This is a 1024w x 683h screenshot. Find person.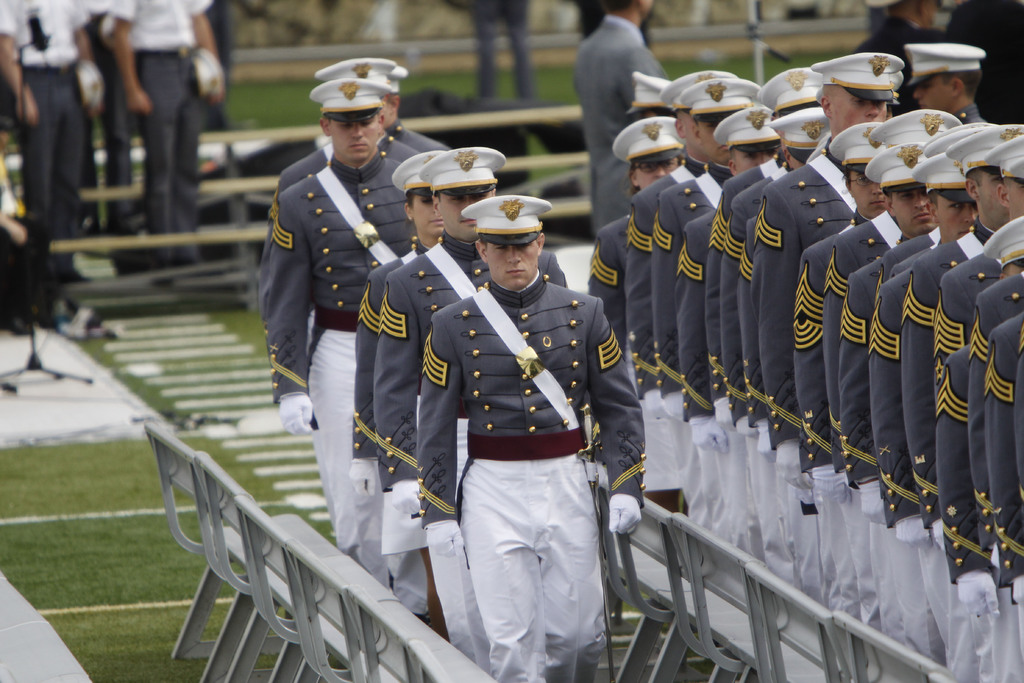
Bounding box: 467 0 542 100.
